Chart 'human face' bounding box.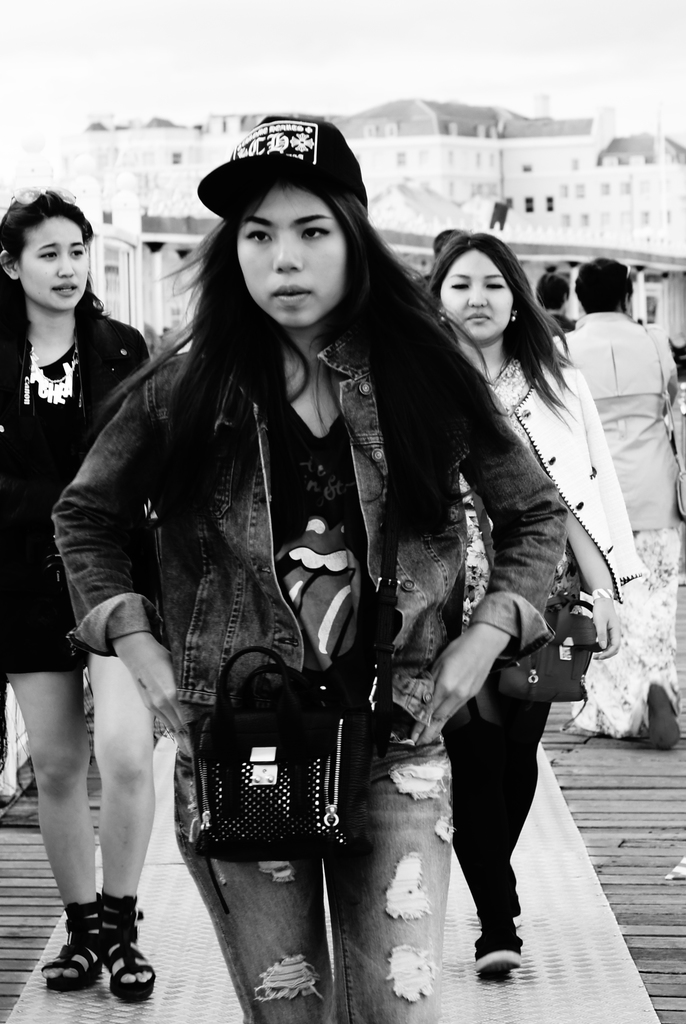
Charted: rect(438, 250, 519, 340).
